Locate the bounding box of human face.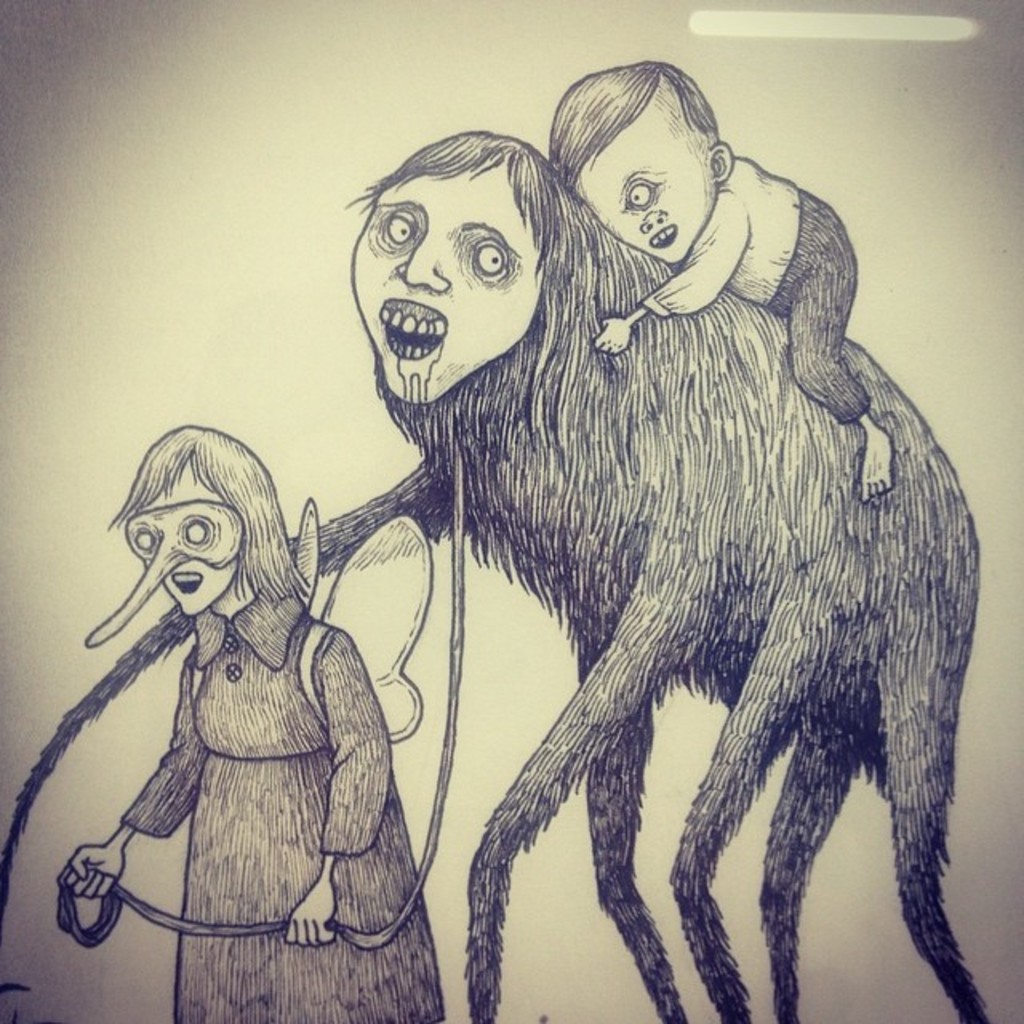
Bounding box: l=571, t=72, r=714, b=251.
